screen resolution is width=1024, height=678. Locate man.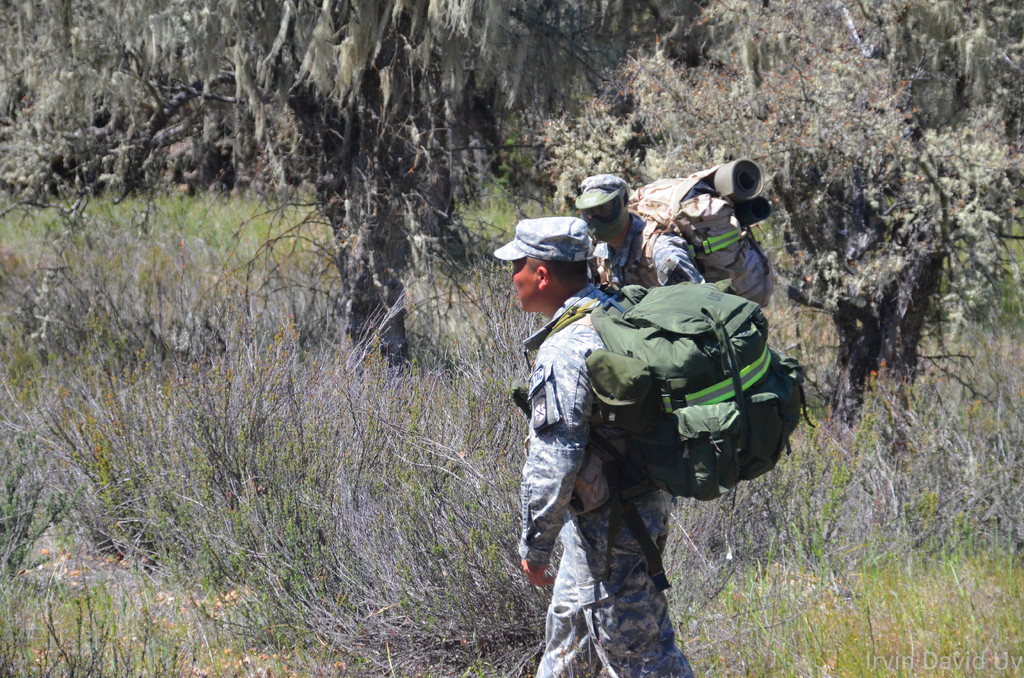
<bbox>493, 215, 694, 677</bbox>.
